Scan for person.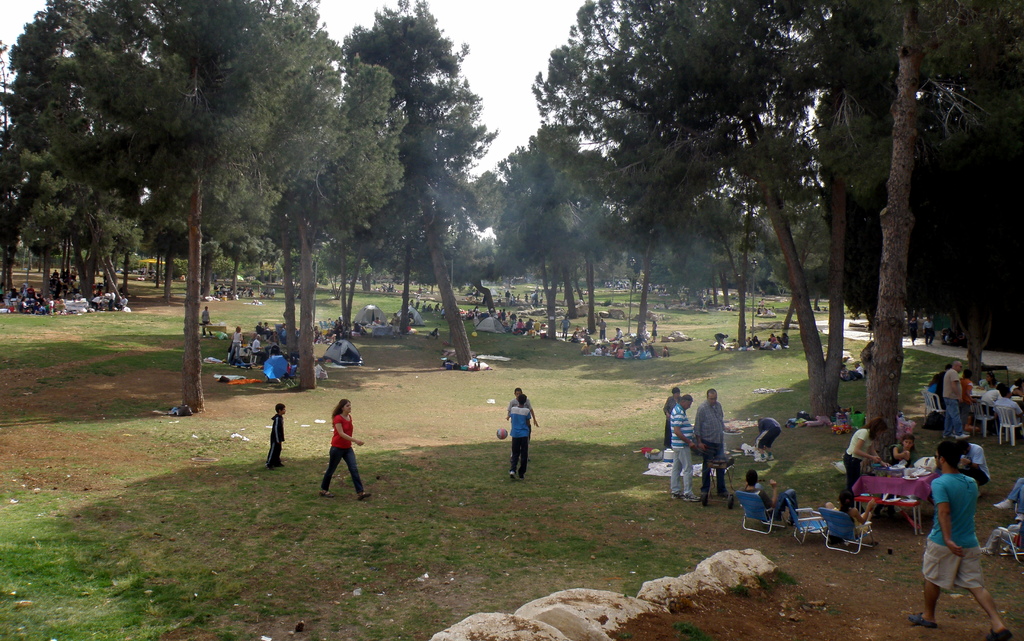
Scan result: [388, 313, 404, 340].
